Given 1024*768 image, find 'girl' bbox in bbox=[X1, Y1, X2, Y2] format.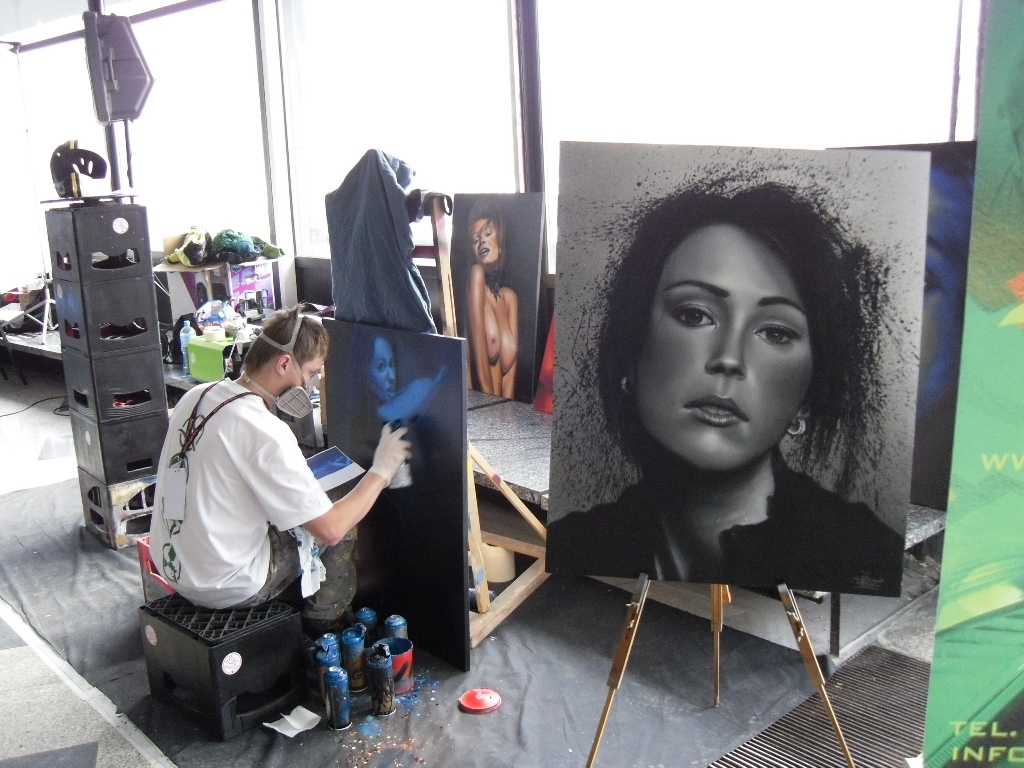
bbox=[340, 330, 445, 650].
